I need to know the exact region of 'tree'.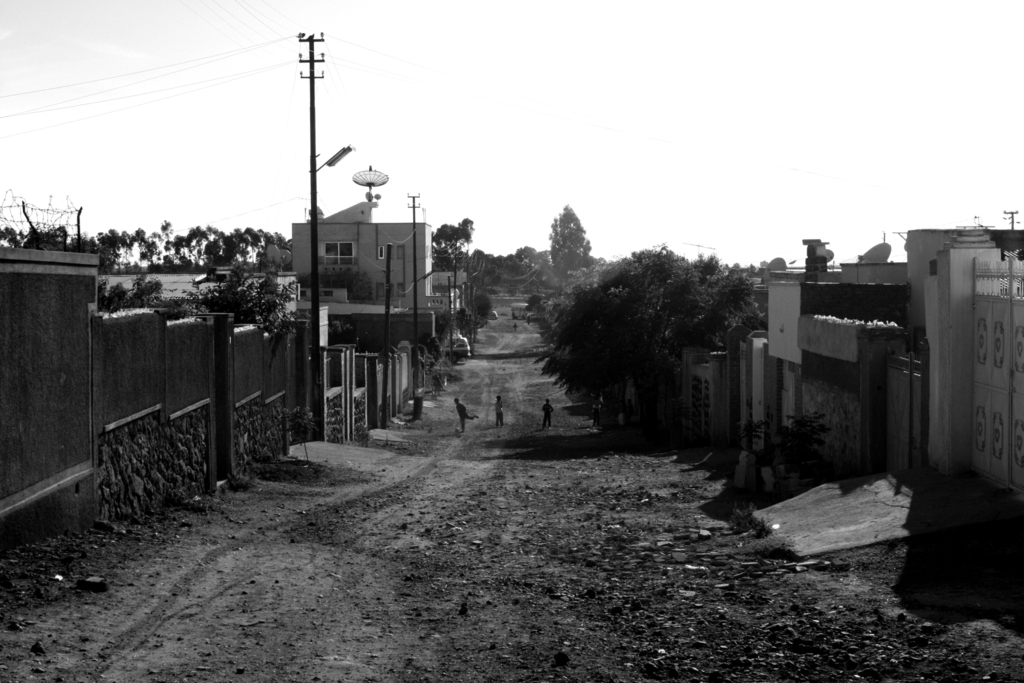
Region: 232, 225, 253, 267.
